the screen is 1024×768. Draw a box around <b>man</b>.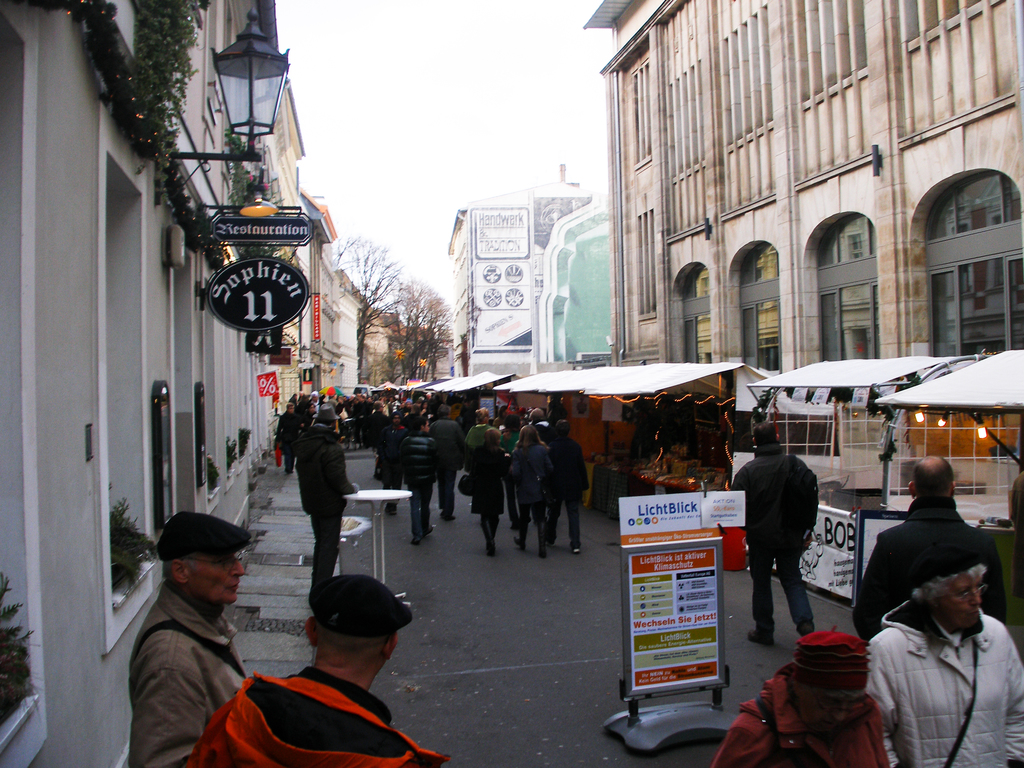
195/568/458/767.
